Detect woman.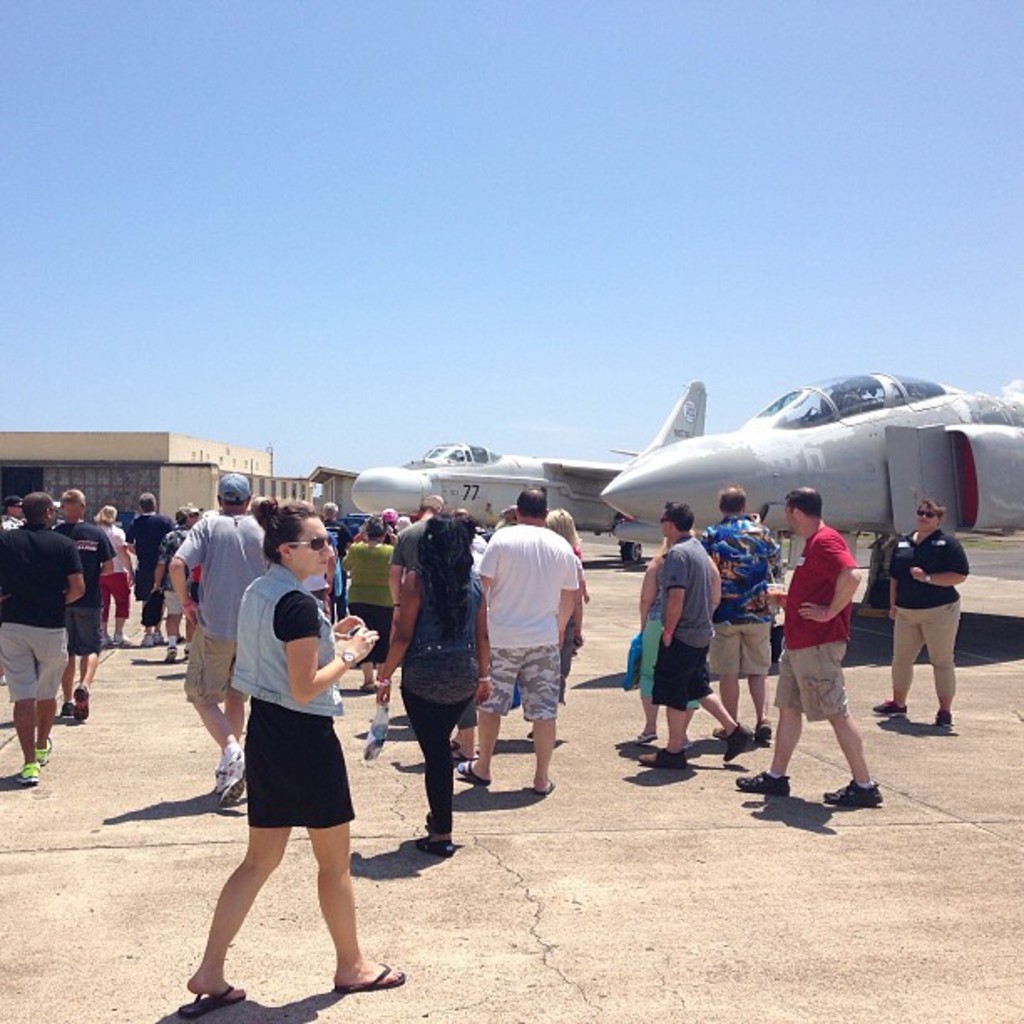
Detected at <box>373,515,492,853</box>.
